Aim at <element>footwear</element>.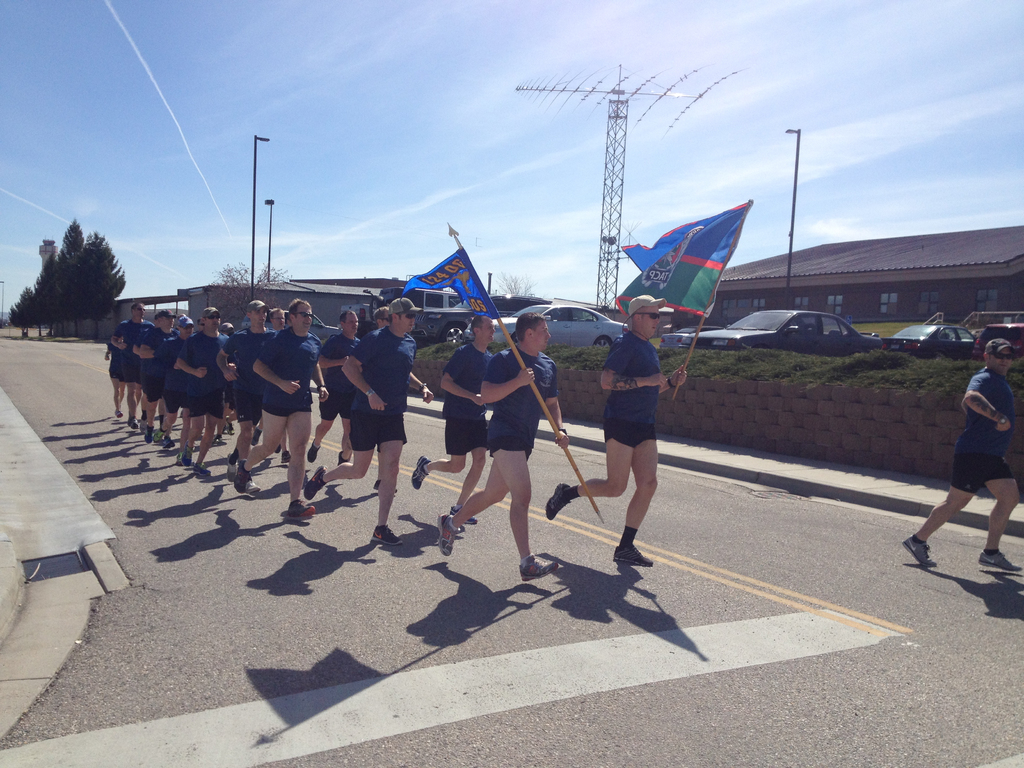
Aimed at left=280, top=450, right=288, bottom=463.
